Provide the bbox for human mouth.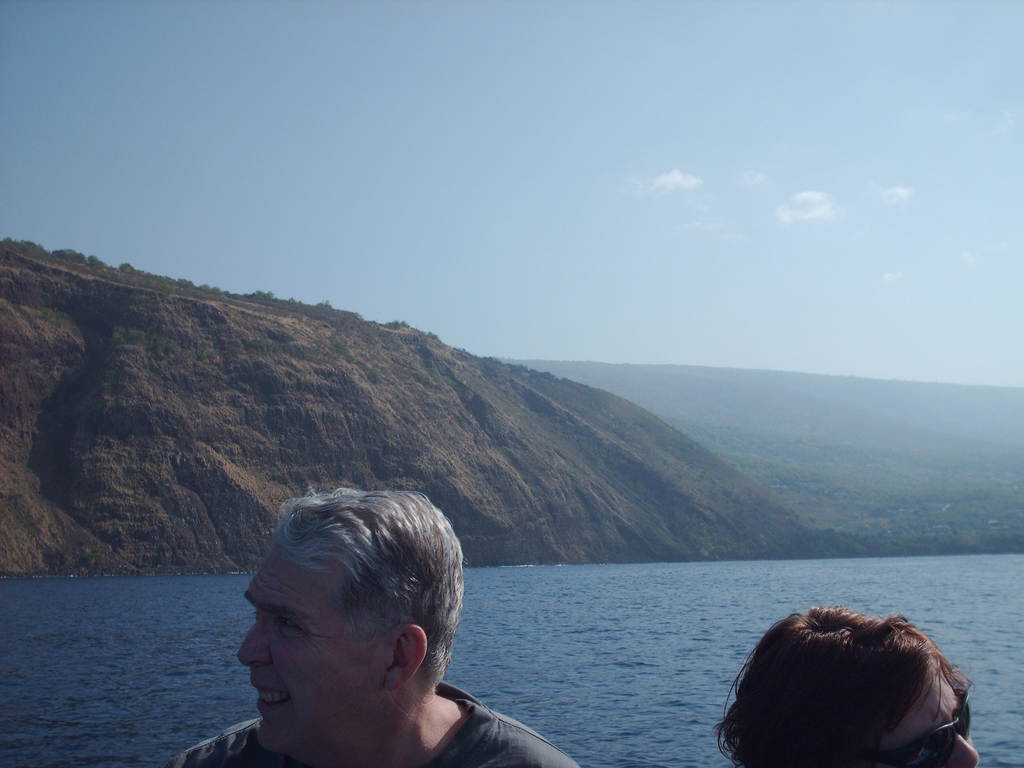
x1=252 y1=682 x2=288 y2=710.
